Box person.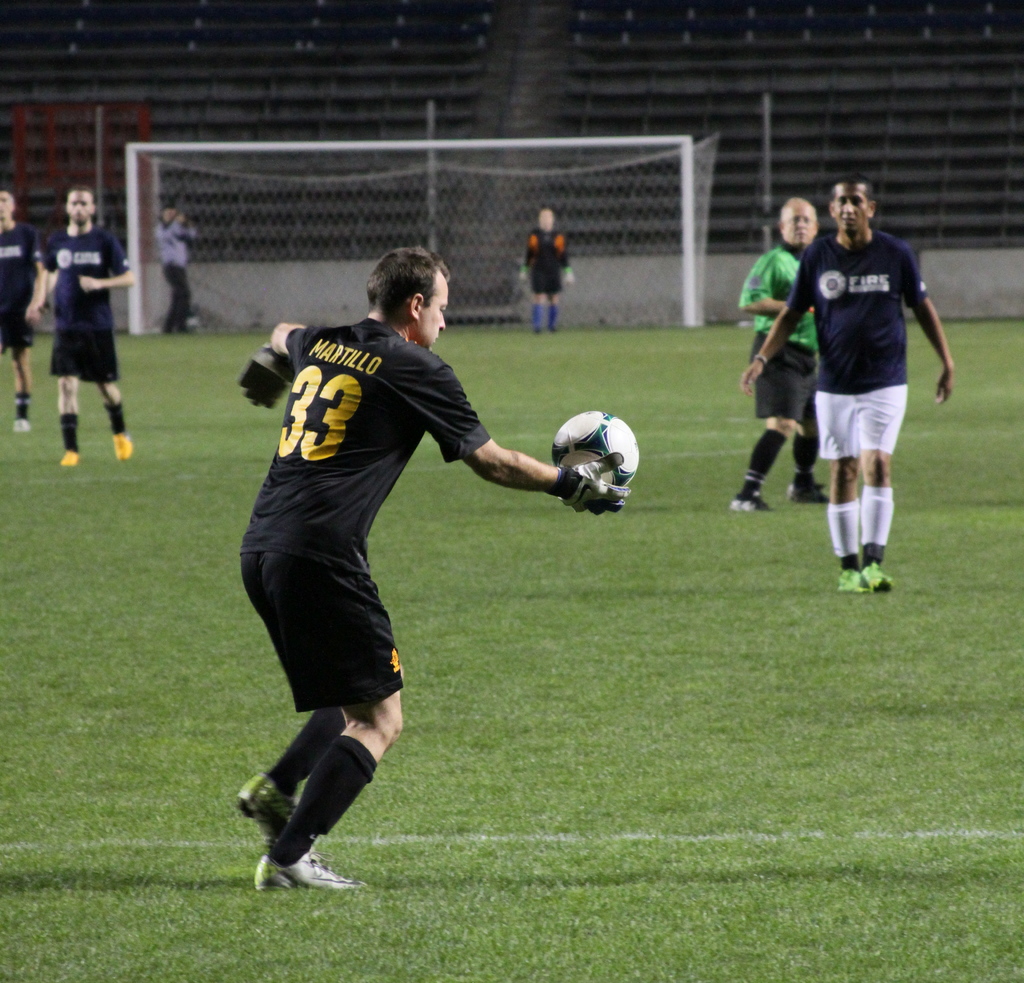
[732,172,960,594].
